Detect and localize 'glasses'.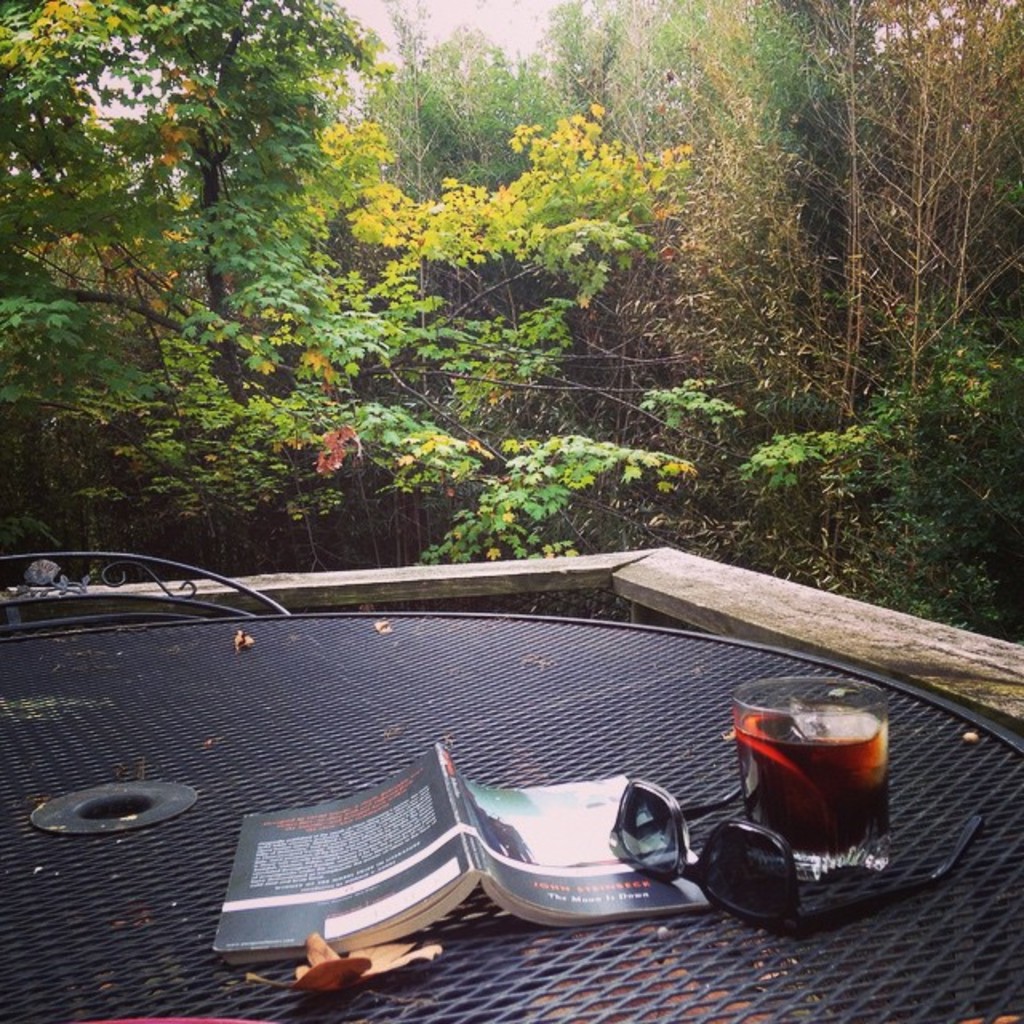
Localized at box=[603, 774, 986, 933].
